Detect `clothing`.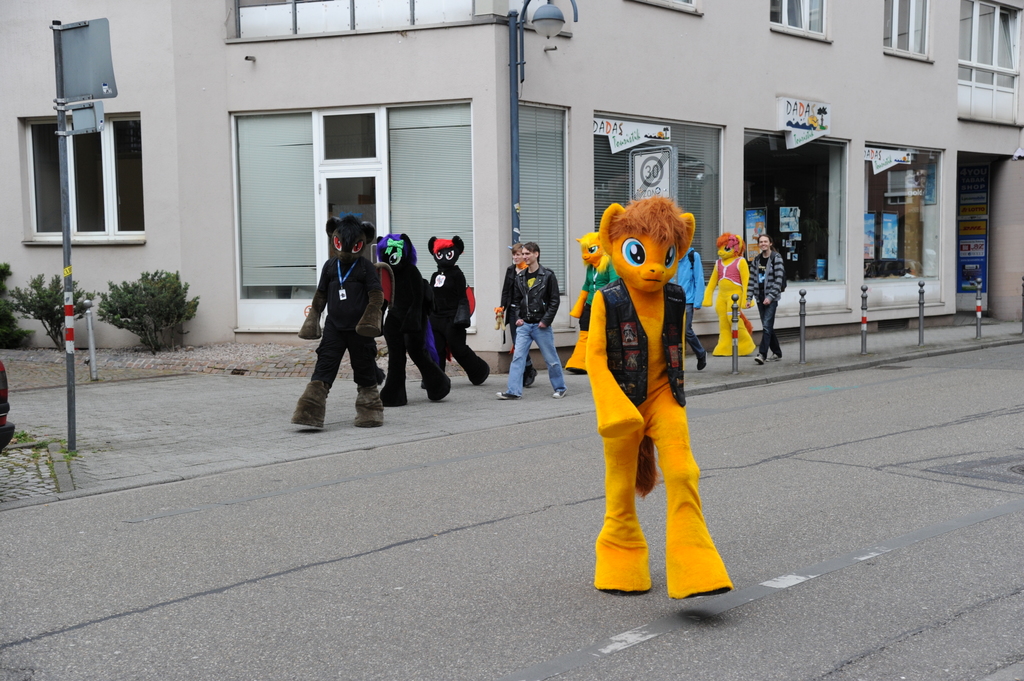
Detected at <region>293, 209, 387, 422</region>.
